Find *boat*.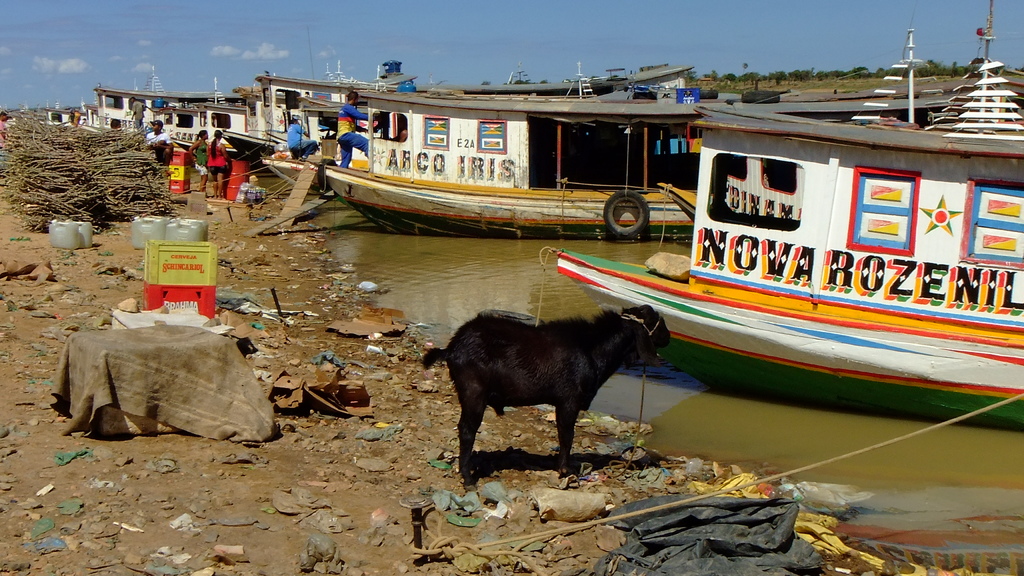
locate(451, 67, 694, 102).
